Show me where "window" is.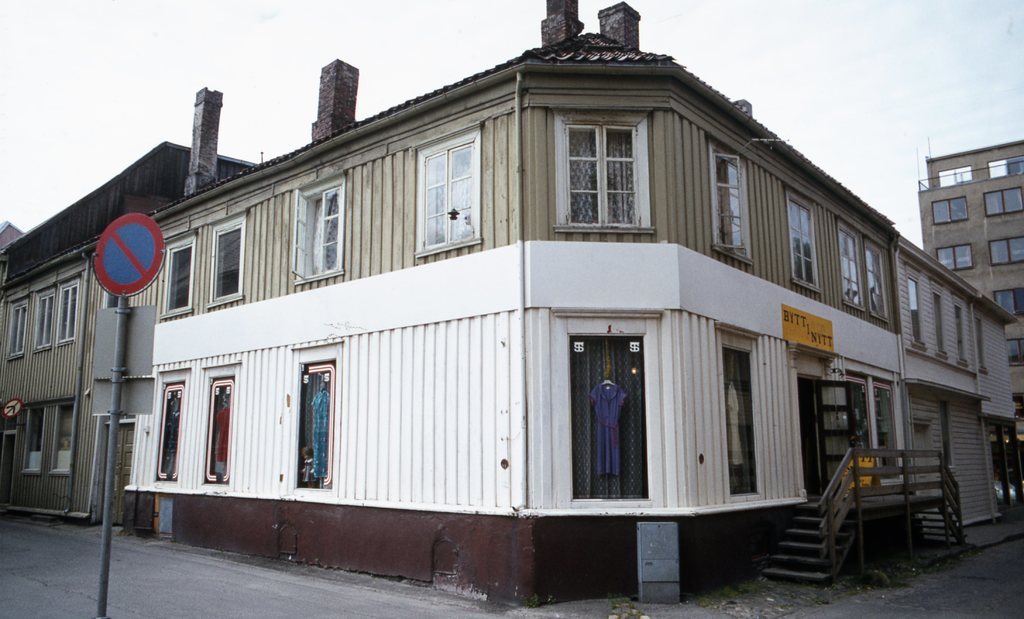
"window" is at select_region(934, 294, 944, 351).
